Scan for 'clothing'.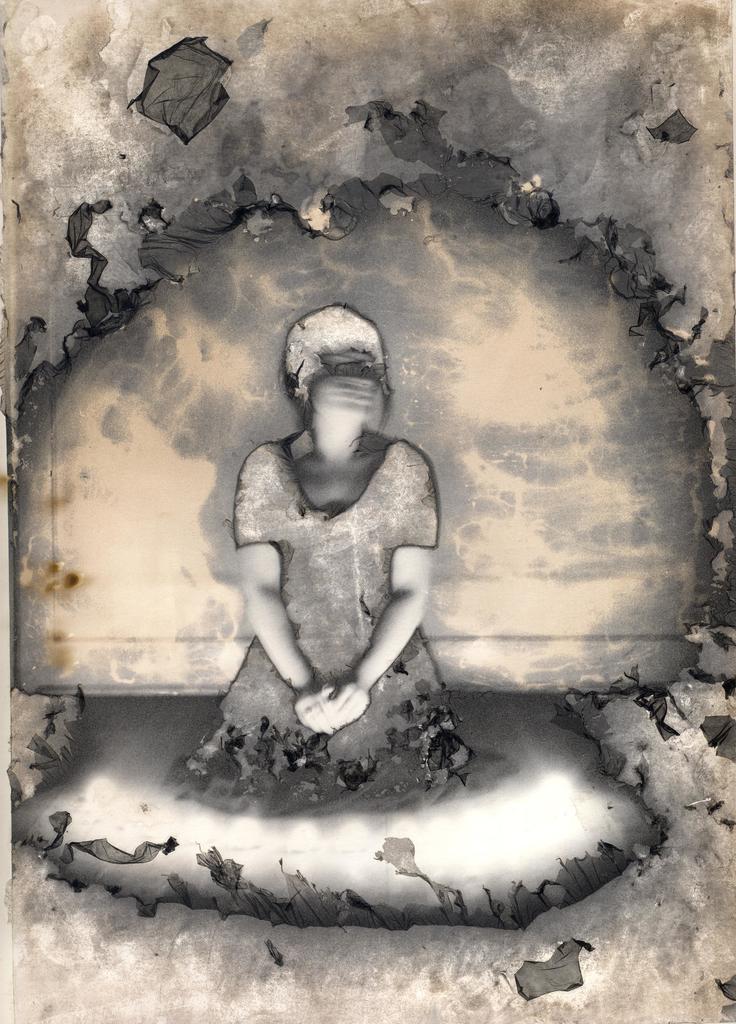
Scan result: select_region(177, 422, 480, 812).
